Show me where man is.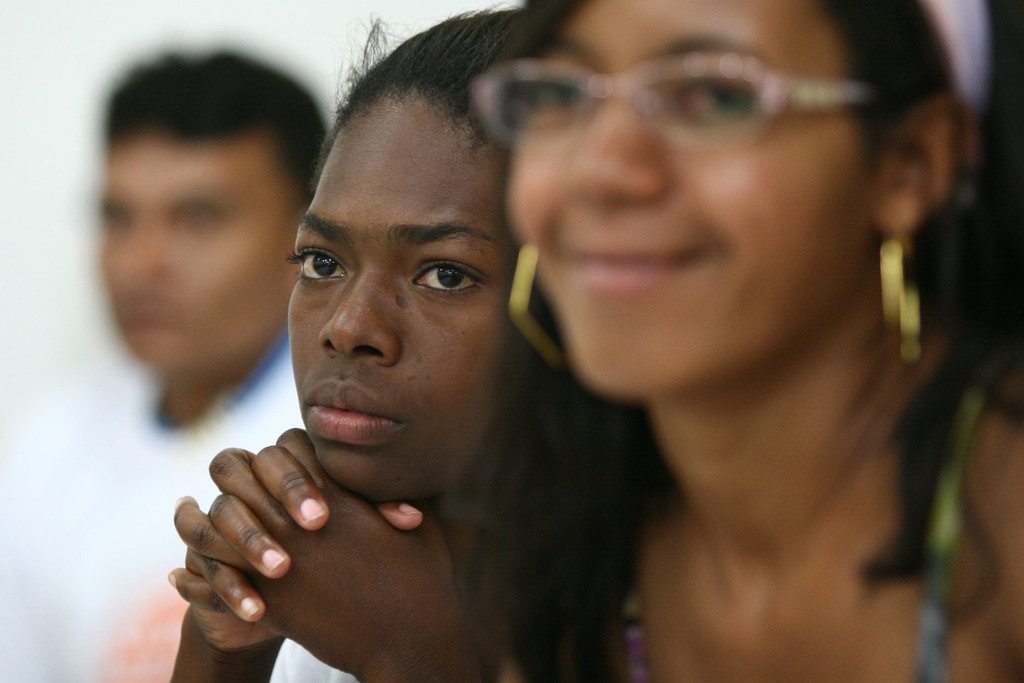
man is at 0/53/355/682.
